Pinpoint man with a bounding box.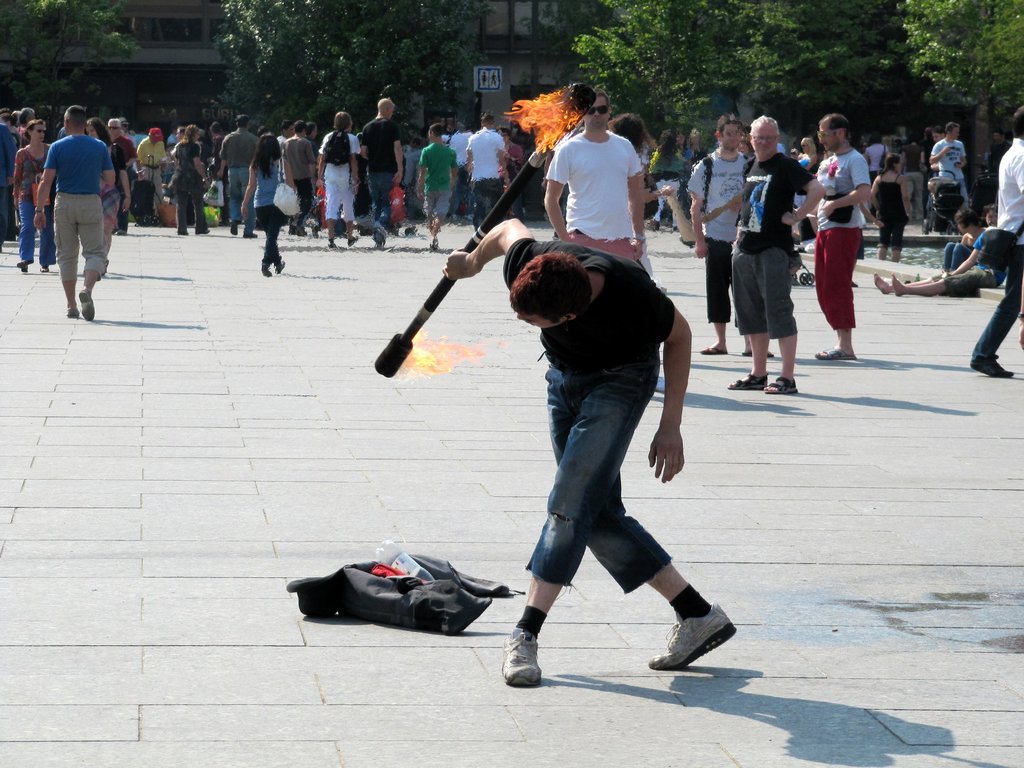
box(811, 115, 870, 357).
